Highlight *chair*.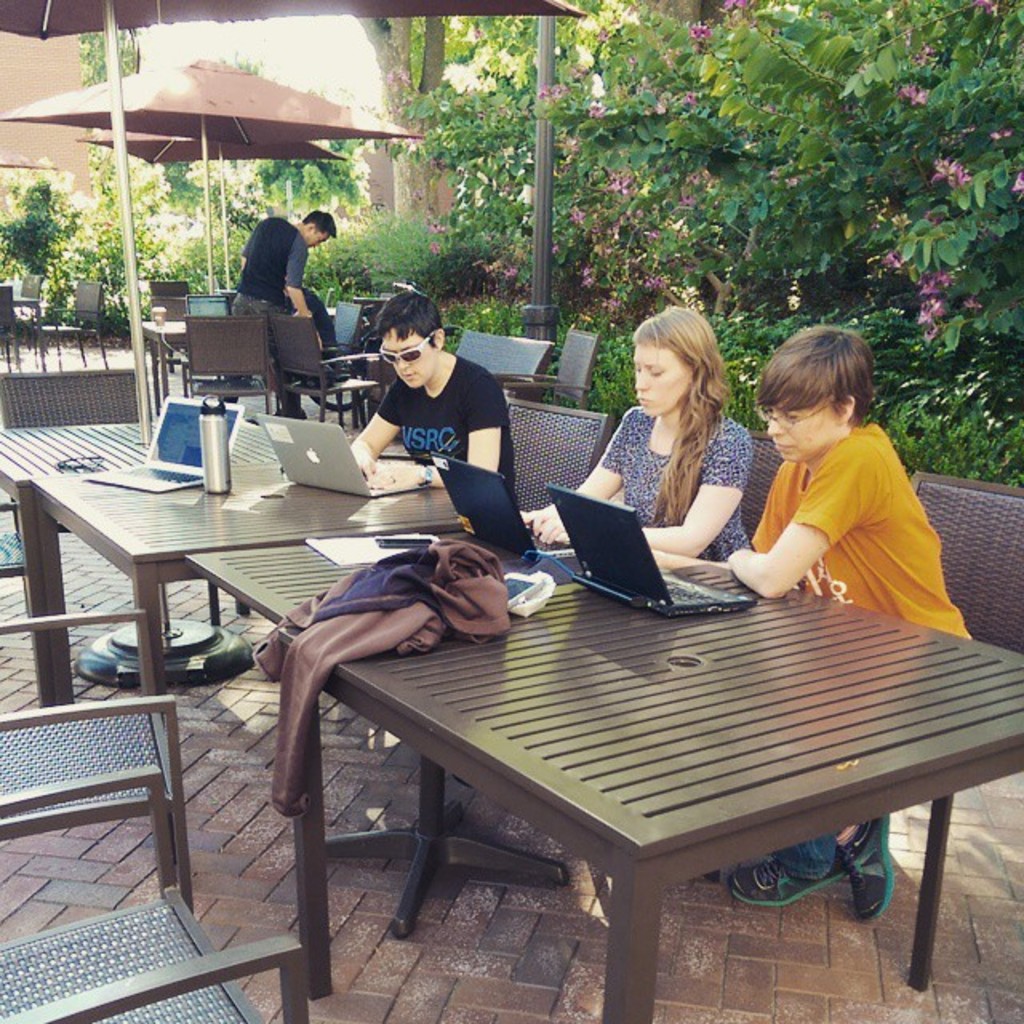
Highlighted region: bbox=(917, 461, 1022, 998).
